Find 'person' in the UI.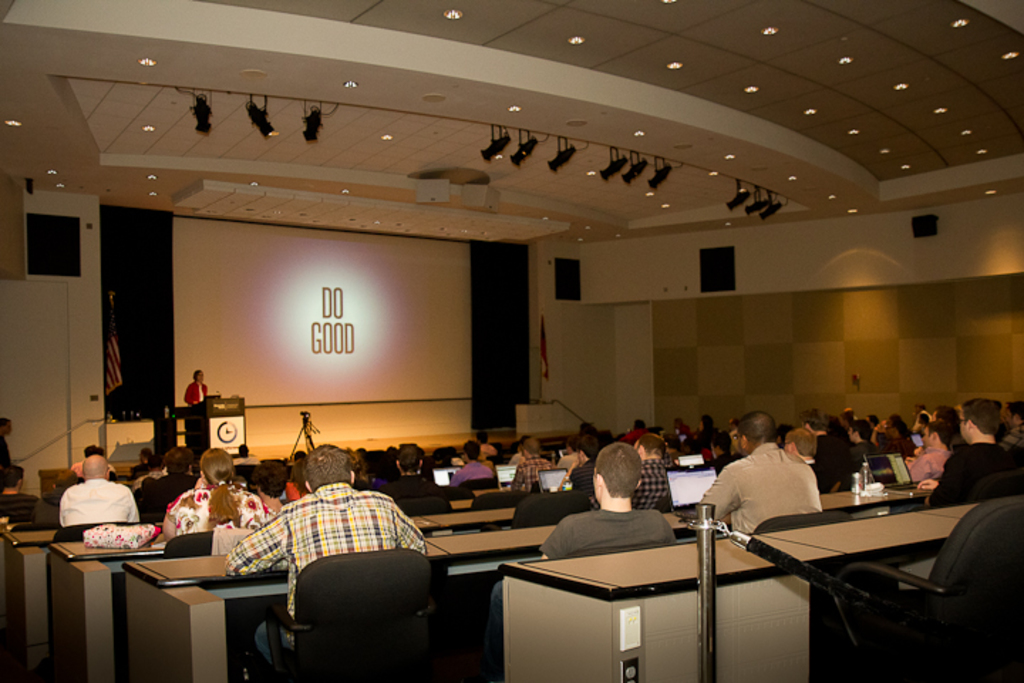
UI element at box(161, 440, 272, 542).
